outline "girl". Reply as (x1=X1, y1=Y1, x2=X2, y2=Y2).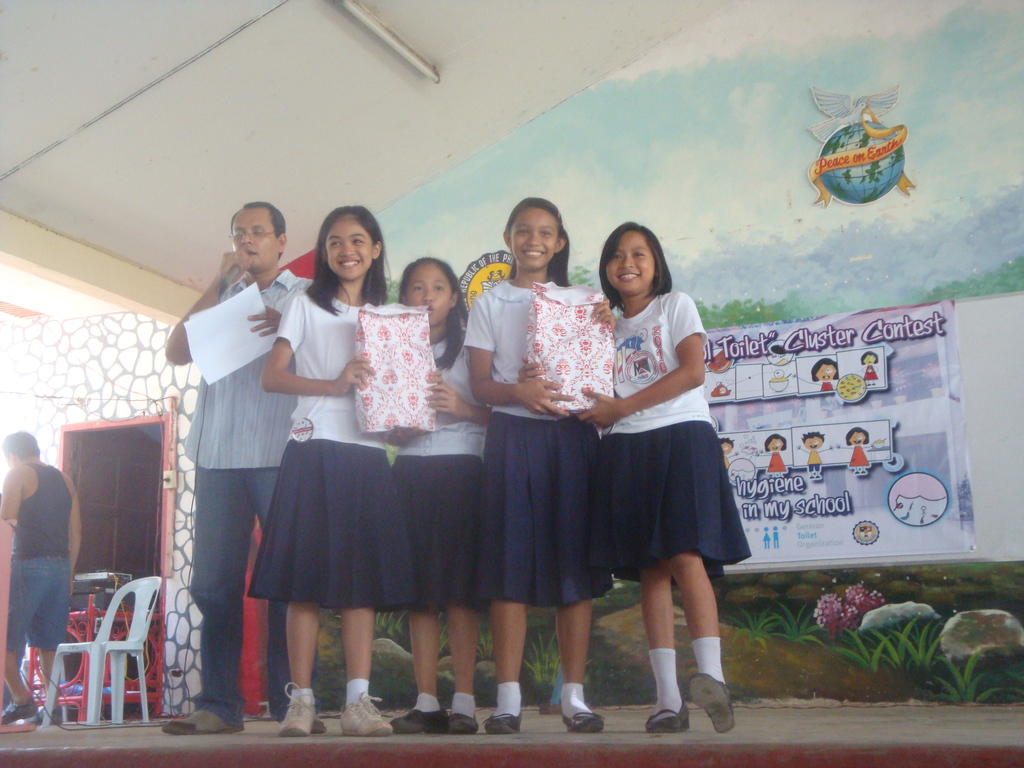
(x1=578, y1=223, x2=755, y2=730).
